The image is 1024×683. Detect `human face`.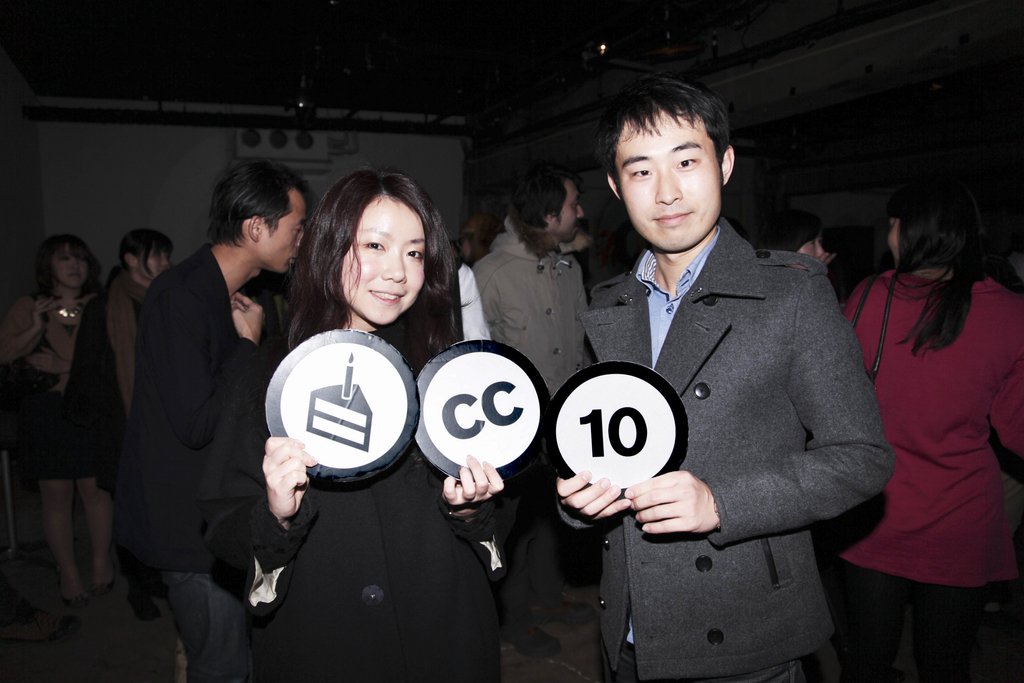
Detection: crop(49, 247, 88, 286).
